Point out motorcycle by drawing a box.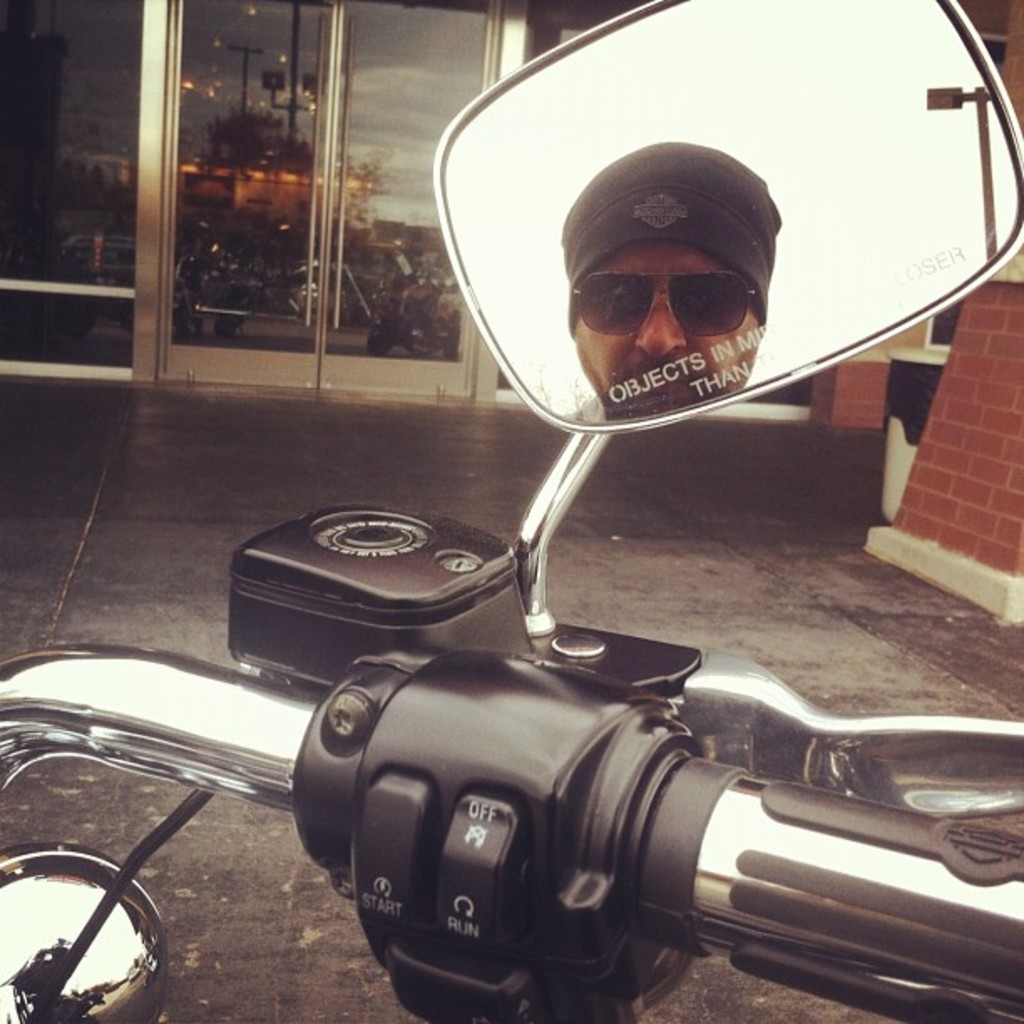
locate(191, 234, 383, 340).
